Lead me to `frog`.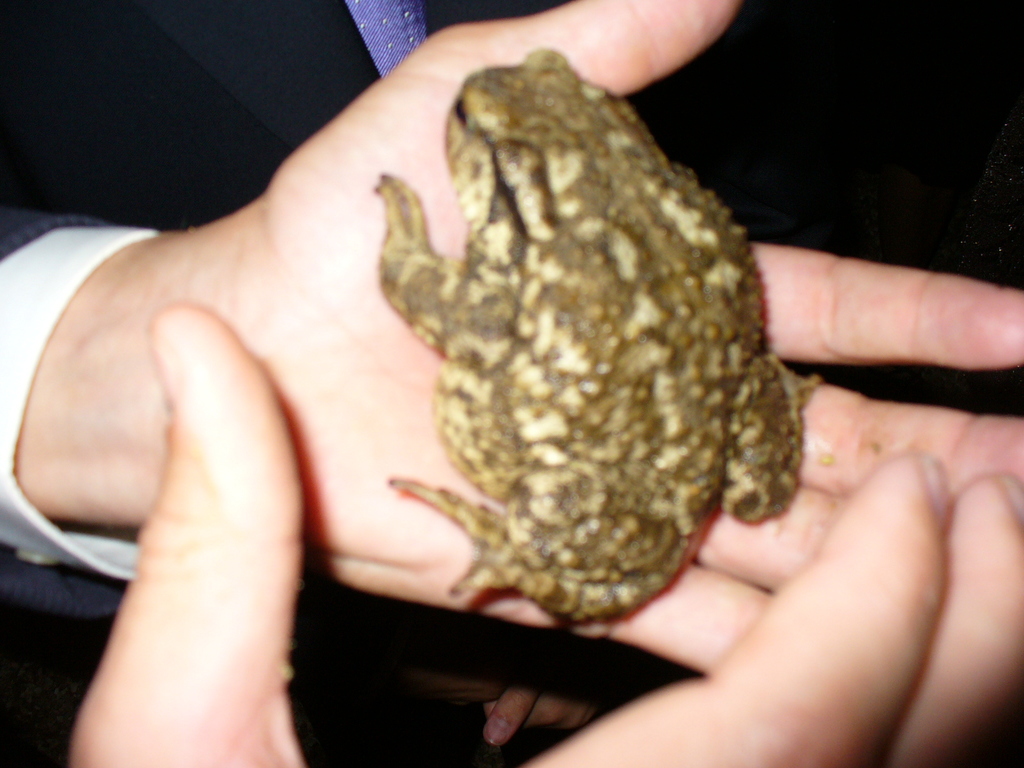
Lead to {"x1": 371, "y1": 44, "x2": 824, "y2": 625}.
